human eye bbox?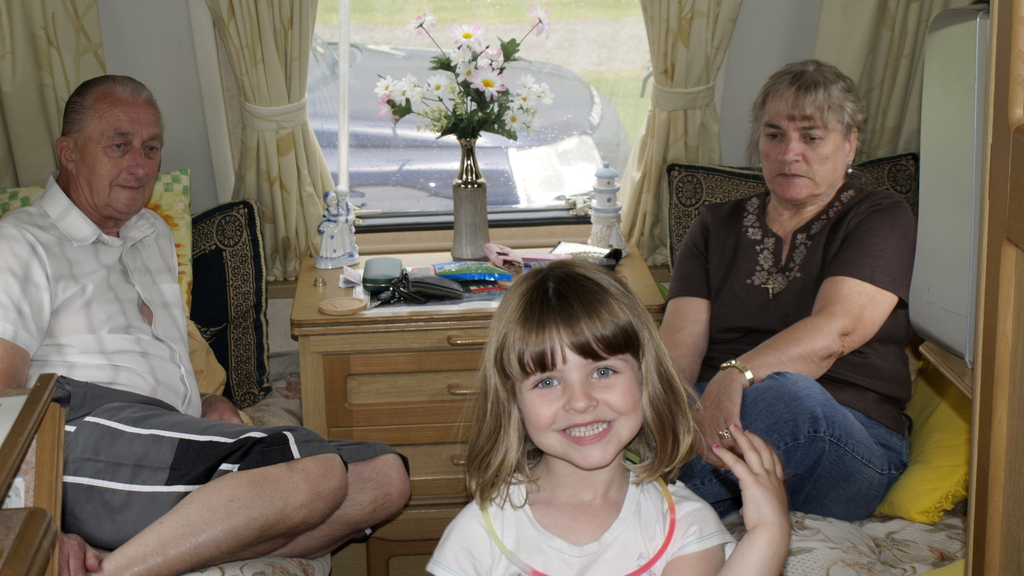
rect(761, 130, 790, 147)
